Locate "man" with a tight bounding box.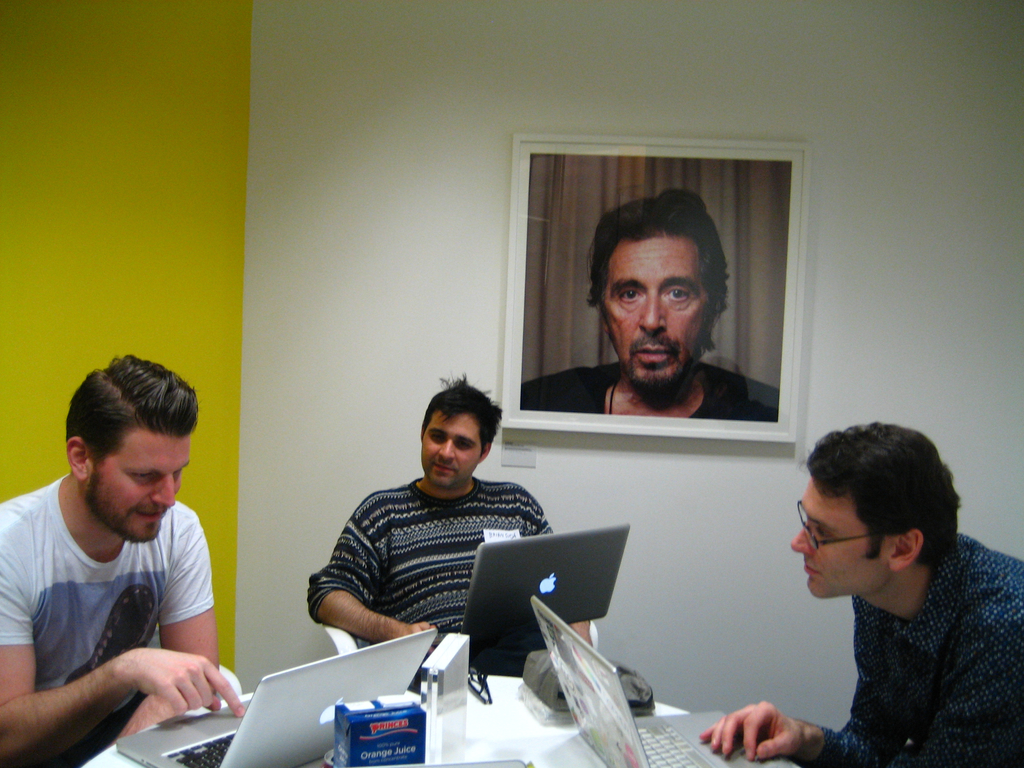
x1=0 y1=355 x2=246 y2=767.
